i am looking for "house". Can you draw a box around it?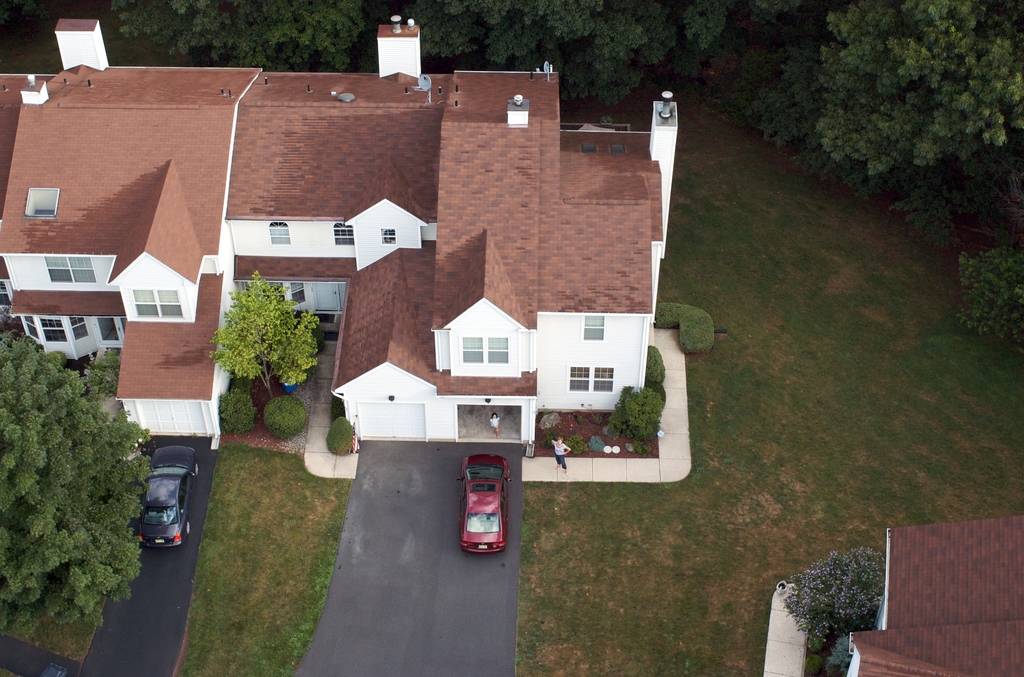
Sure, the bounding box is bbox(0, 13, 681, 434).
